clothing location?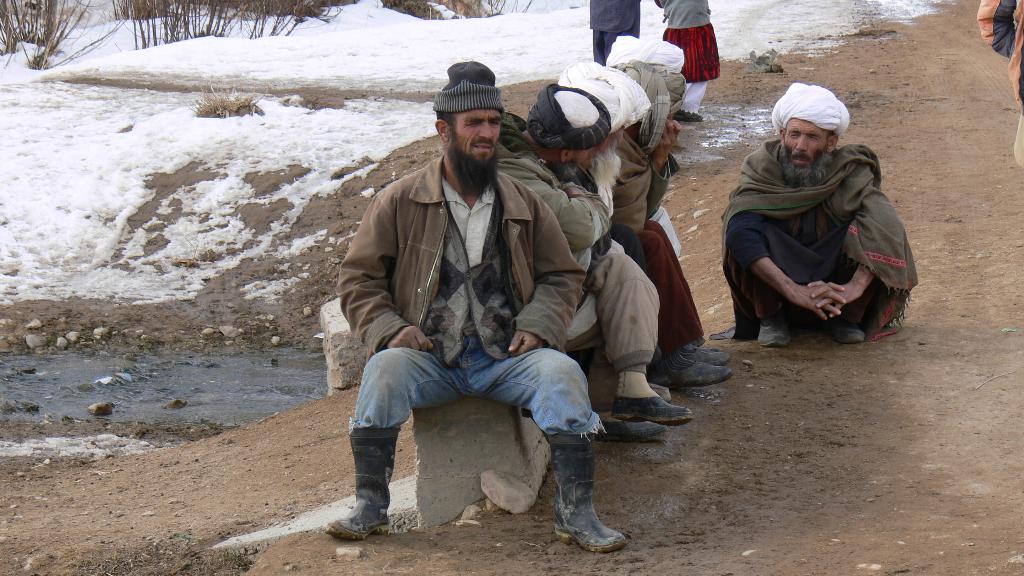
BBox(720, 112, 919, 346)
